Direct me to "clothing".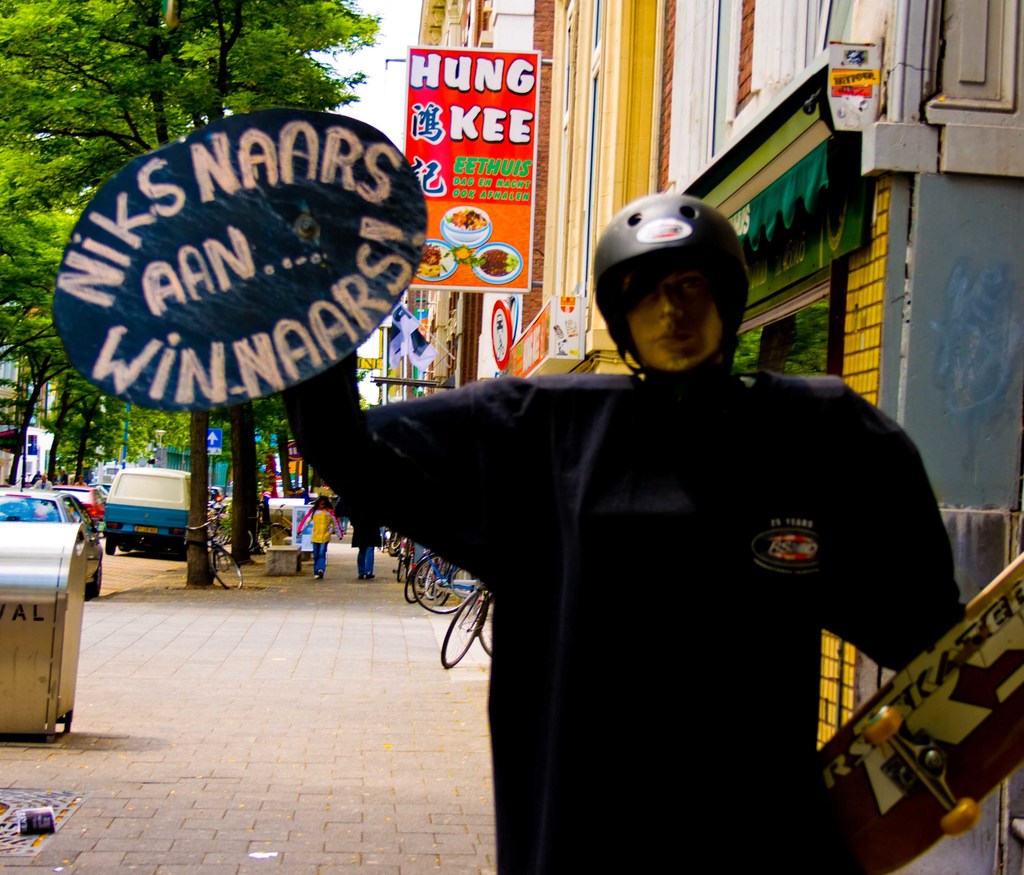
Direction: 297:499:343:569.
